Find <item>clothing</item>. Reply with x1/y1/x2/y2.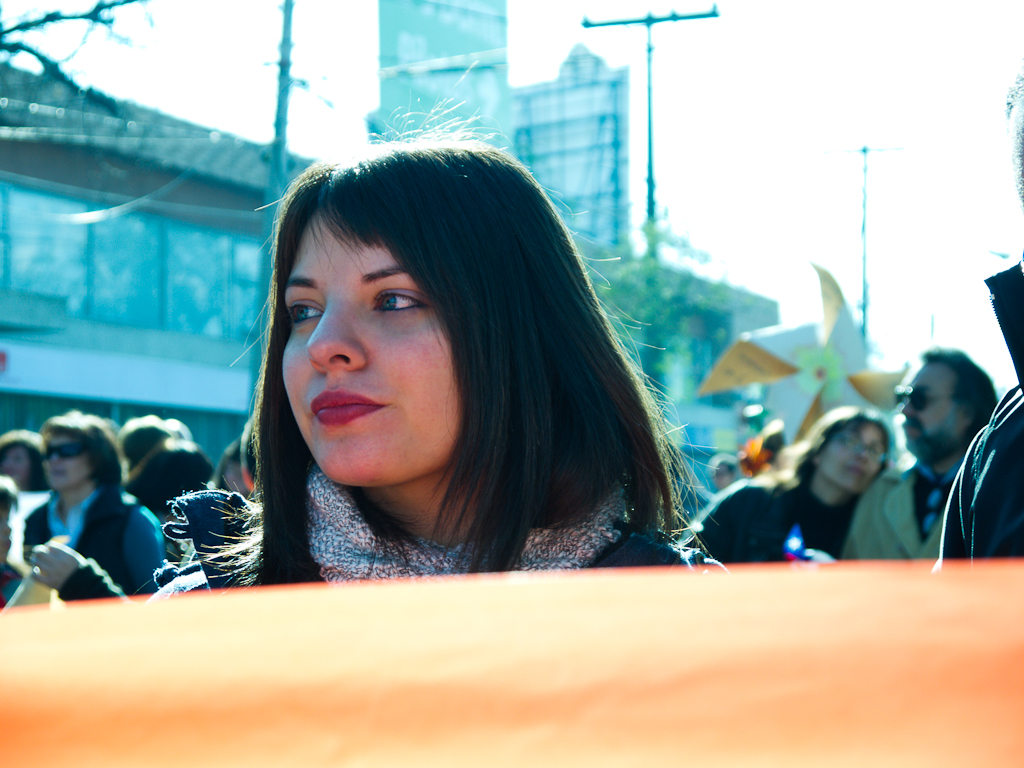
149/456/723/595.
